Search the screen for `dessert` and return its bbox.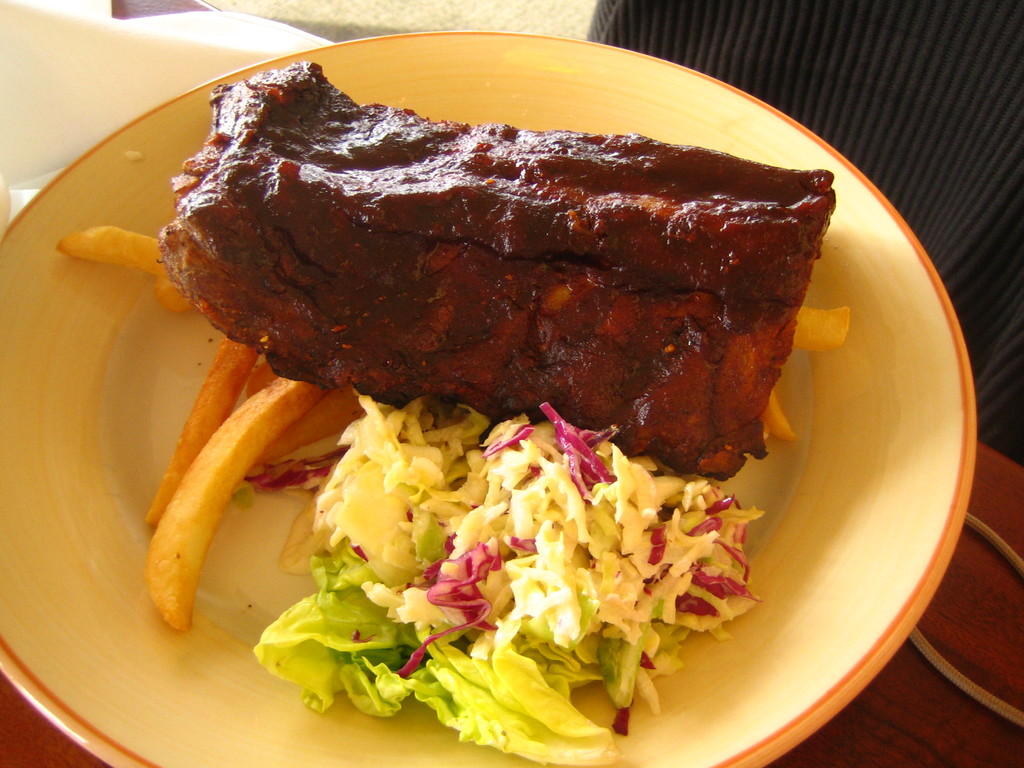
Found: pyautogui.locateOnScreen(138, 100, 859, 485).
